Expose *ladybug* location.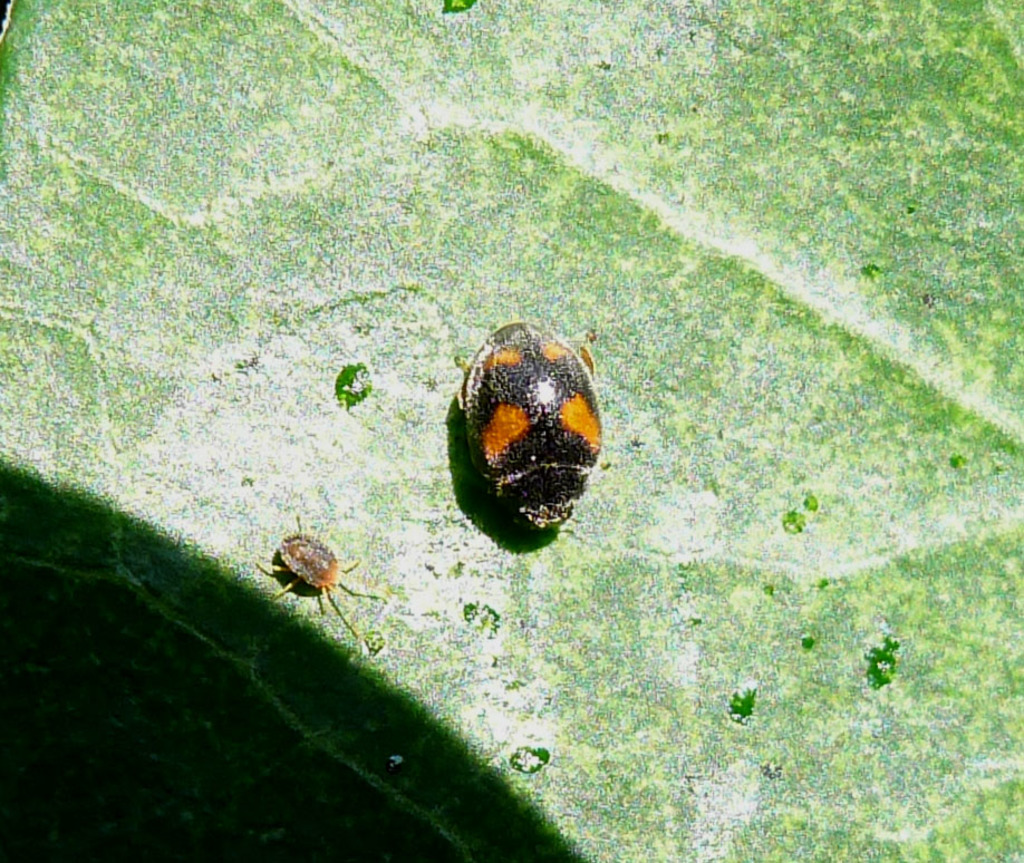
Exposed at pyautogui.locateOnScreen(462, 321, 600, 532).
